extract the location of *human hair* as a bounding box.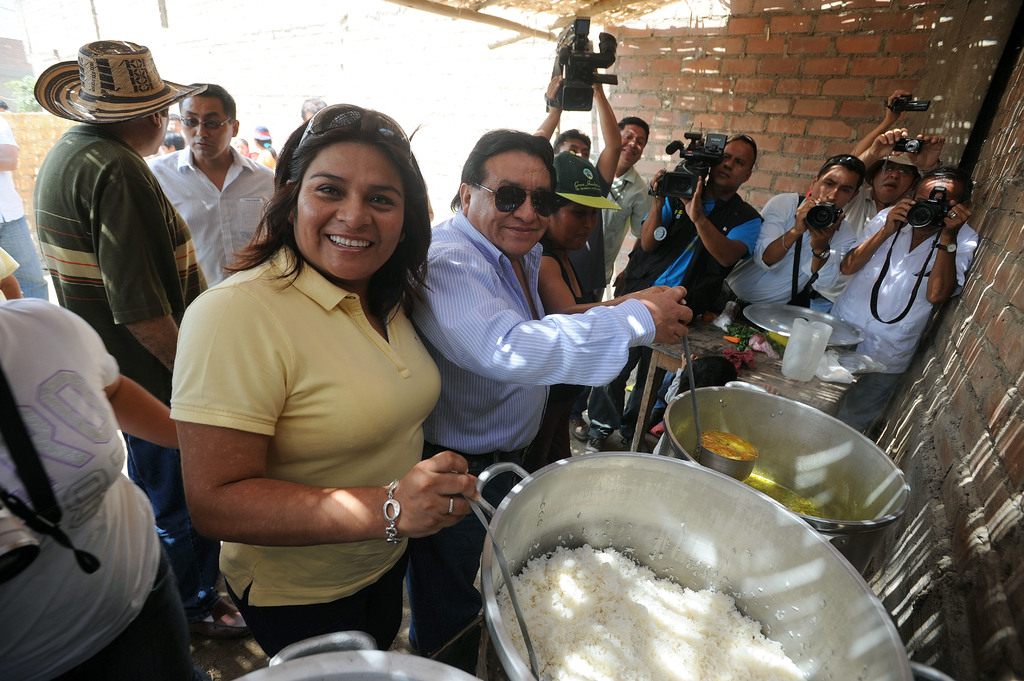
x1=234, y1=95, x2=439, y2=313.
